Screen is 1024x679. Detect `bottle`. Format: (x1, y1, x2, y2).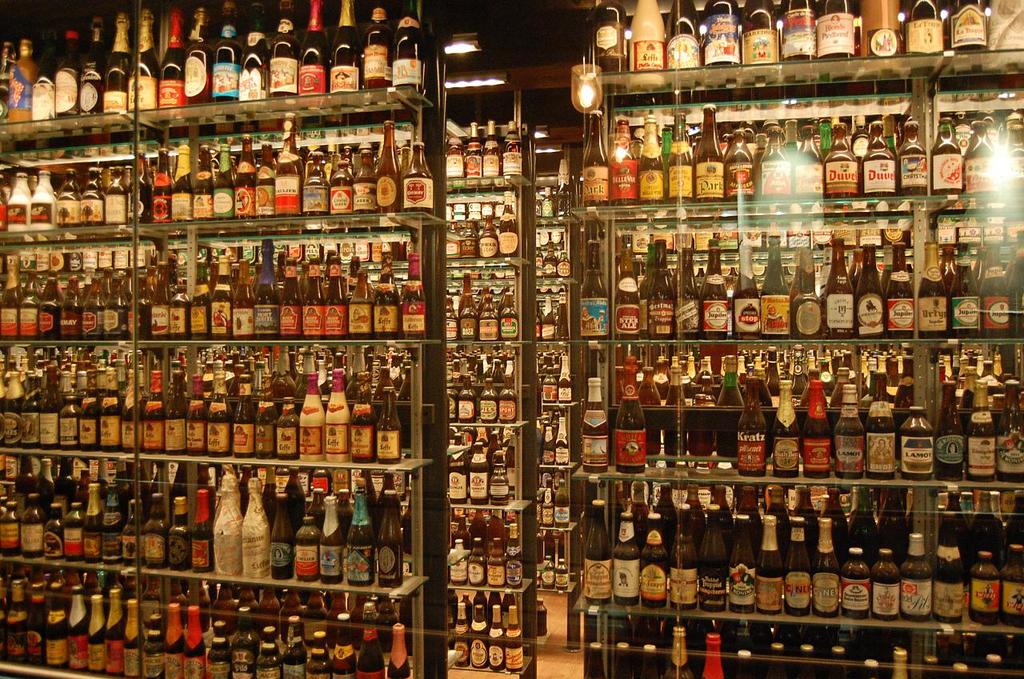
(448, 540, 462, 582).
